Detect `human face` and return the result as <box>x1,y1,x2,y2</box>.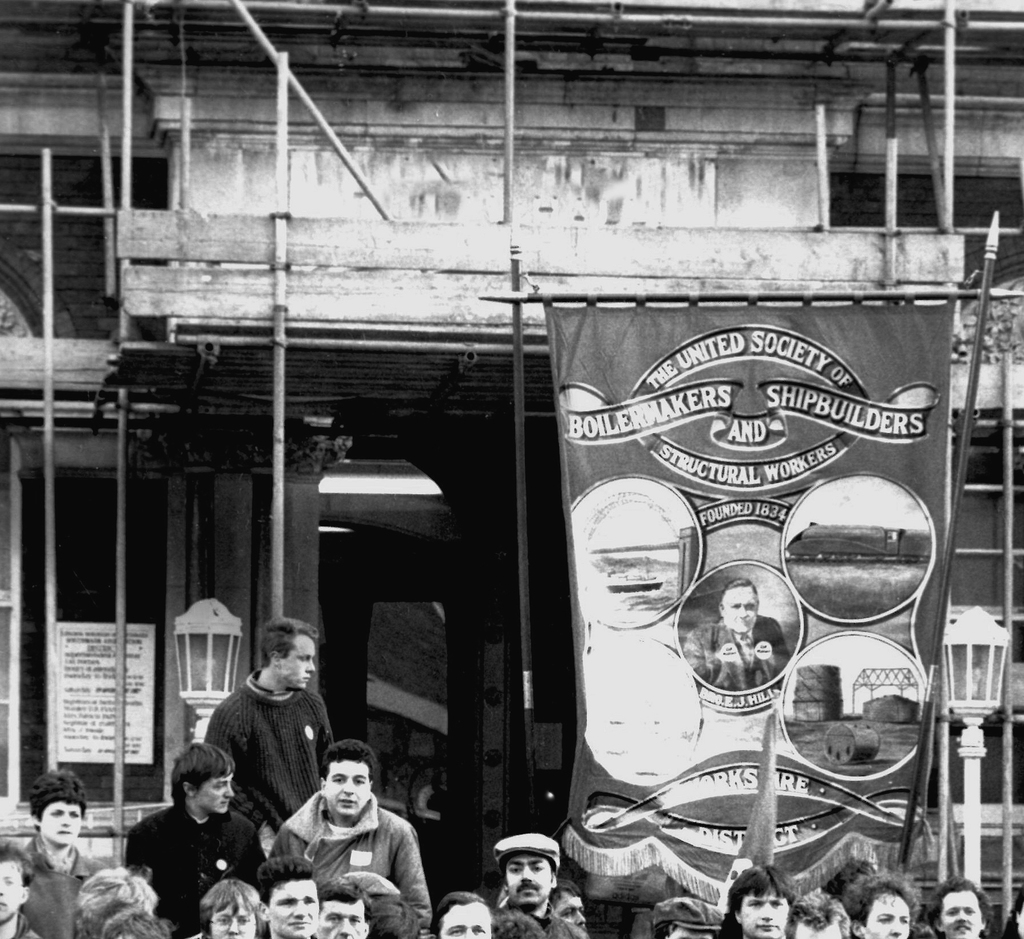
<box>212,900,253,938</box>.
